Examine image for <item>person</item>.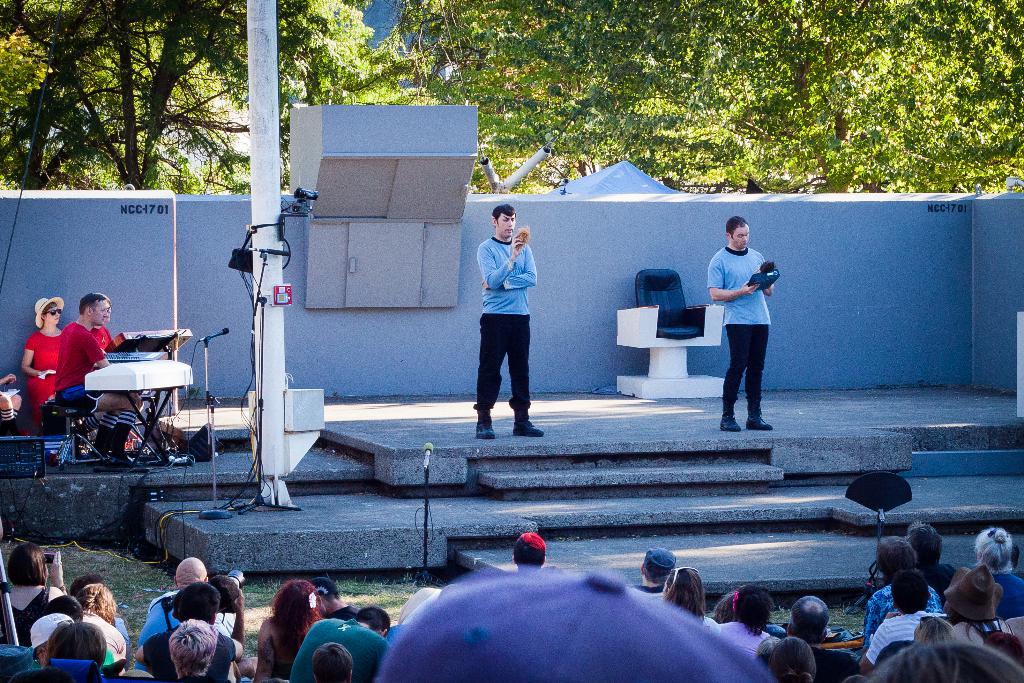
Examination result: l=97, t=298, r=131, b=360.
